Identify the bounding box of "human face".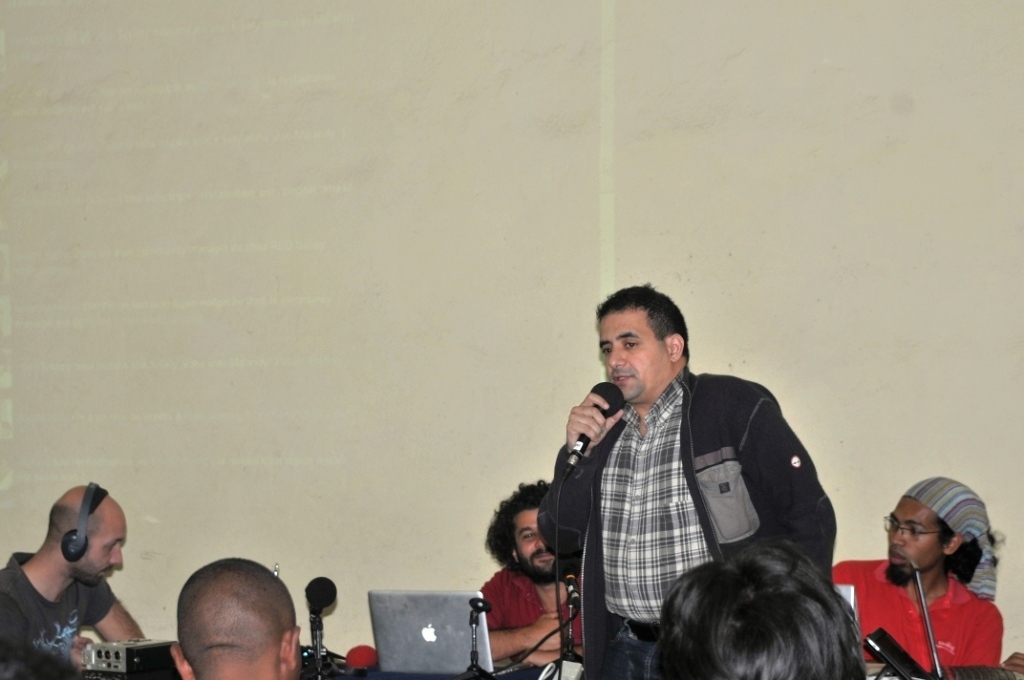
511/508/557/578.
